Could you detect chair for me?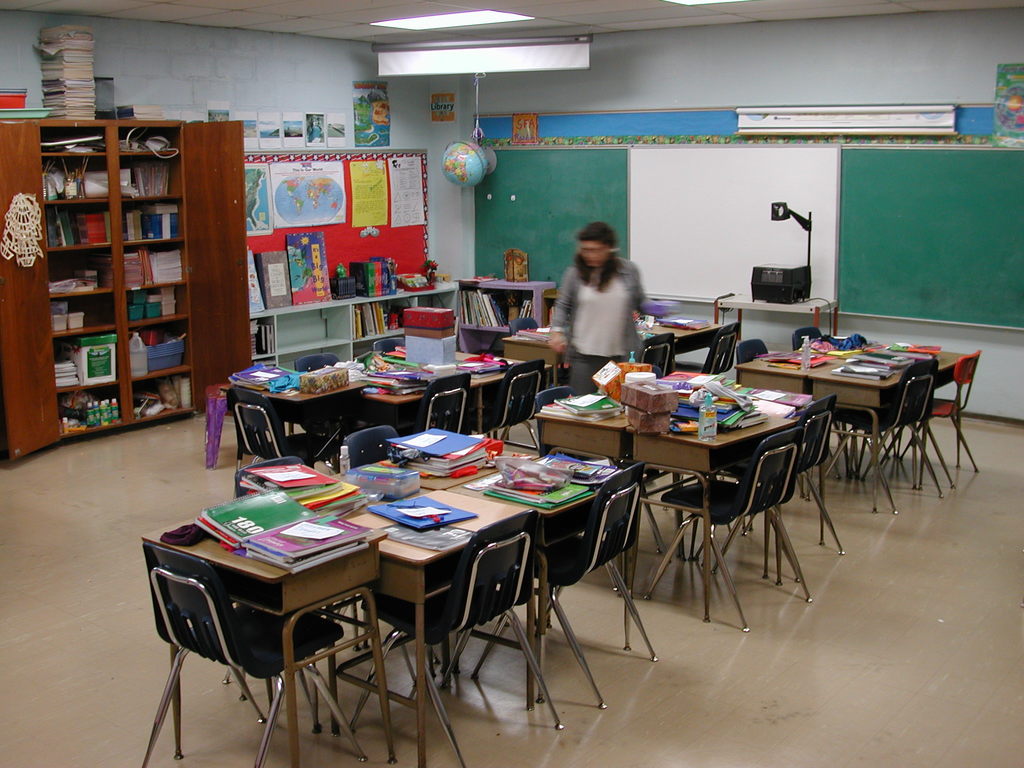
Detection result: pyautogui.locateOnScreen(862, 346, 979, 490).
